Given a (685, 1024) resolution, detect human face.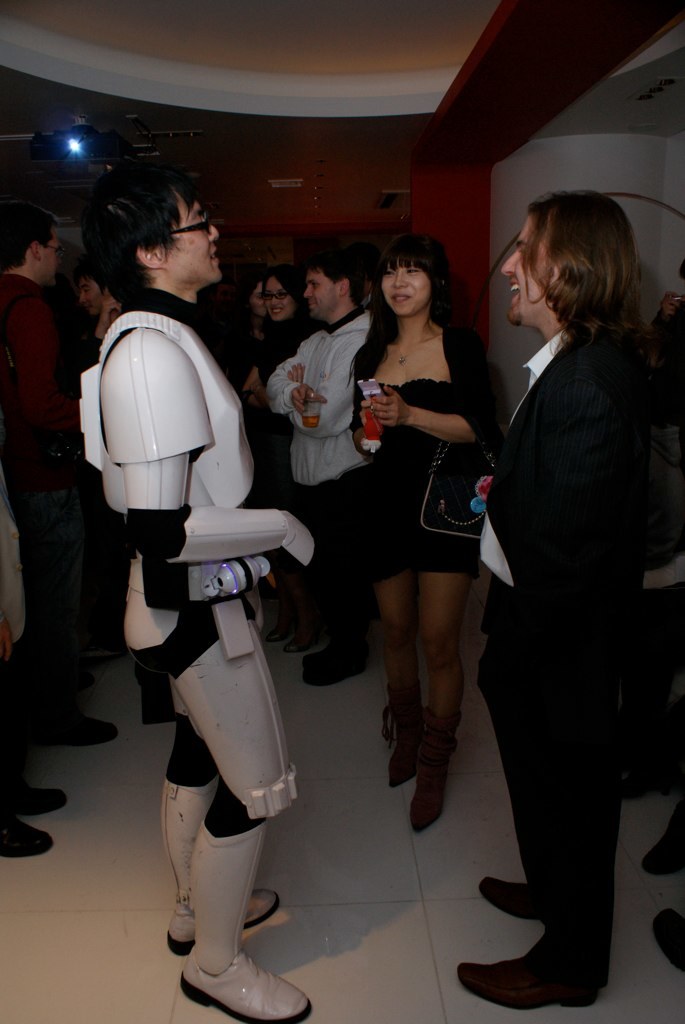
BBox(100, 290, 123, 340).
